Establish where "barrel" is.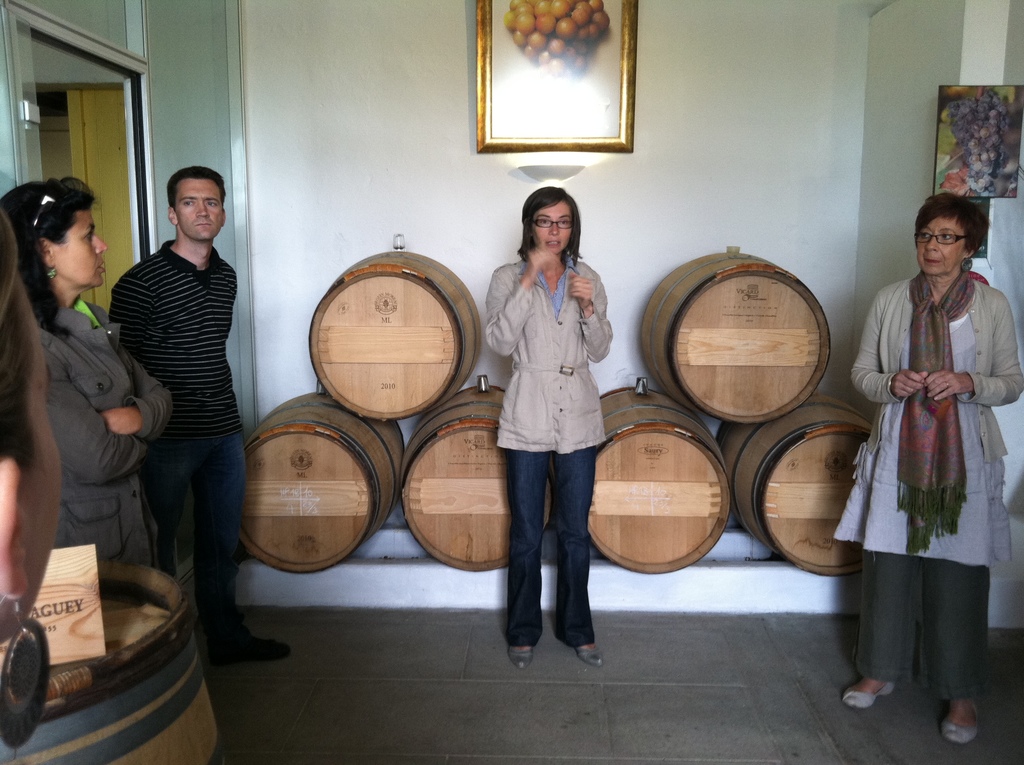
Established at locate(640, 248, 832, 424).
